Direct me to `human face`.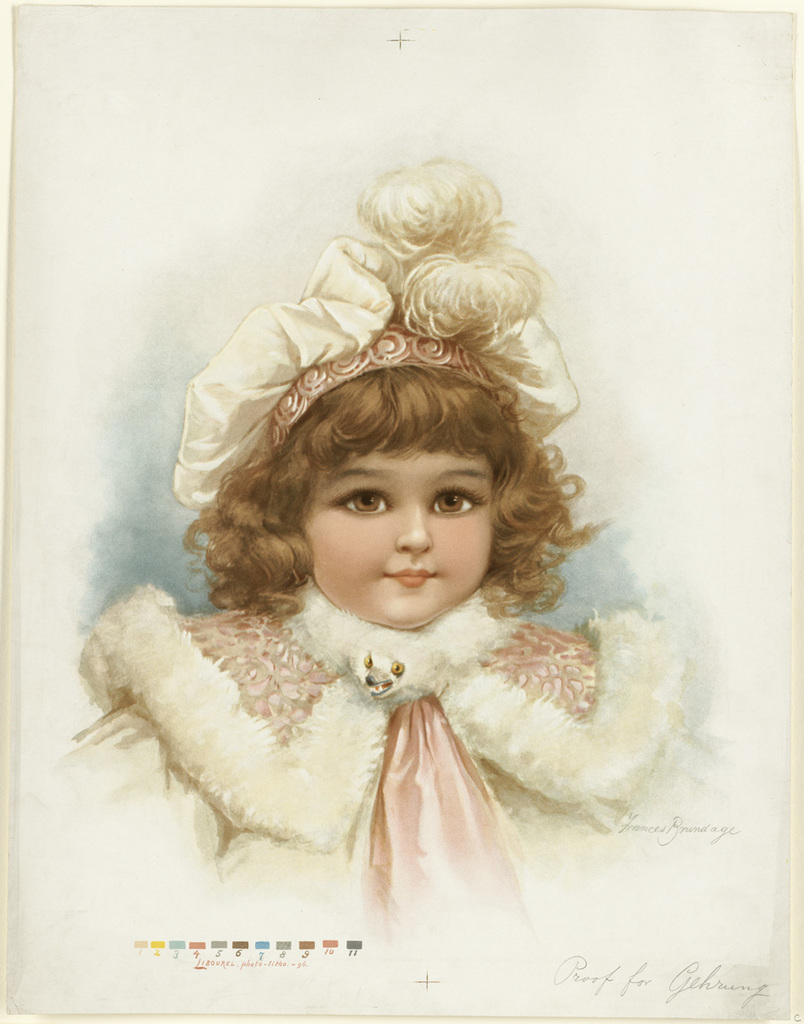
Direction: x1=299 y1=448 x2=492 y2=626.
